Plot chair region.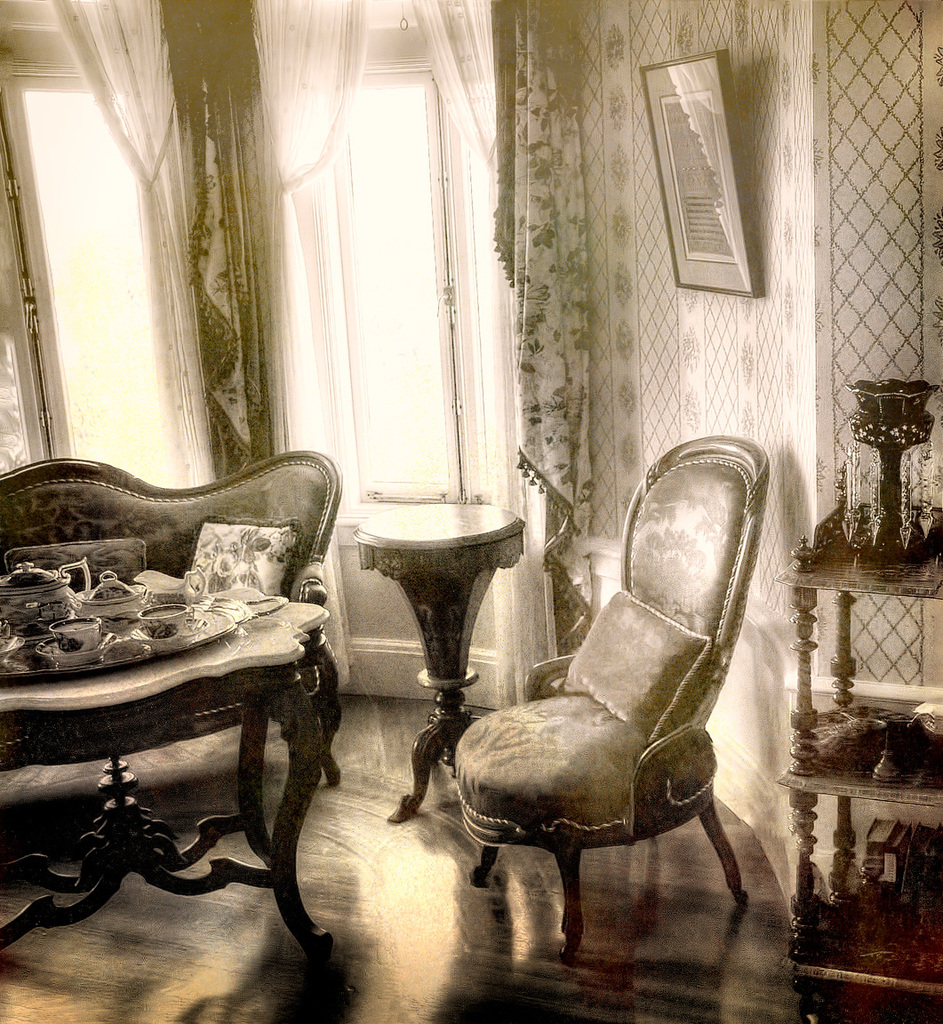
Plotted at rect(460, 419, 780, 984).
